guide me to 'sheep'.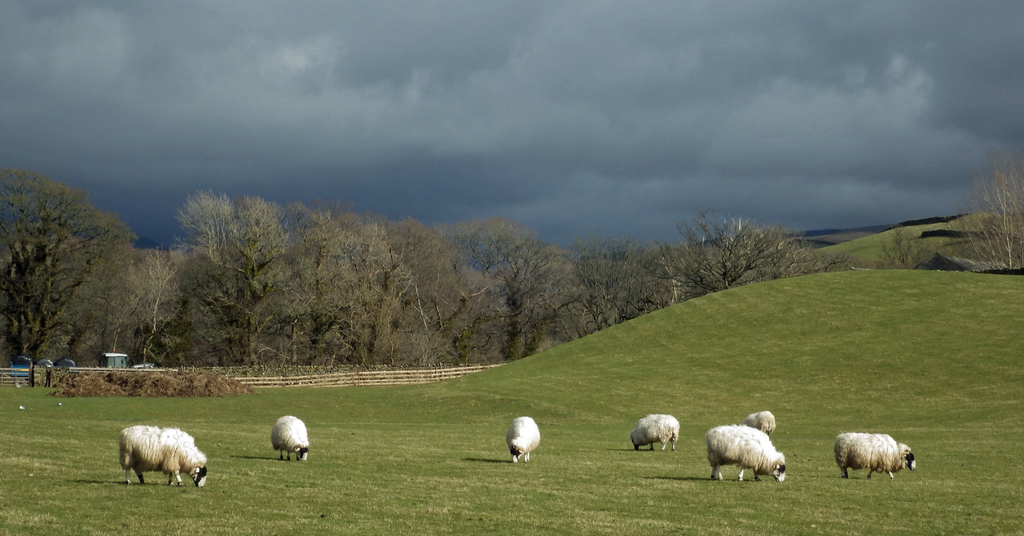
Guidance: 630,411,678,450.
